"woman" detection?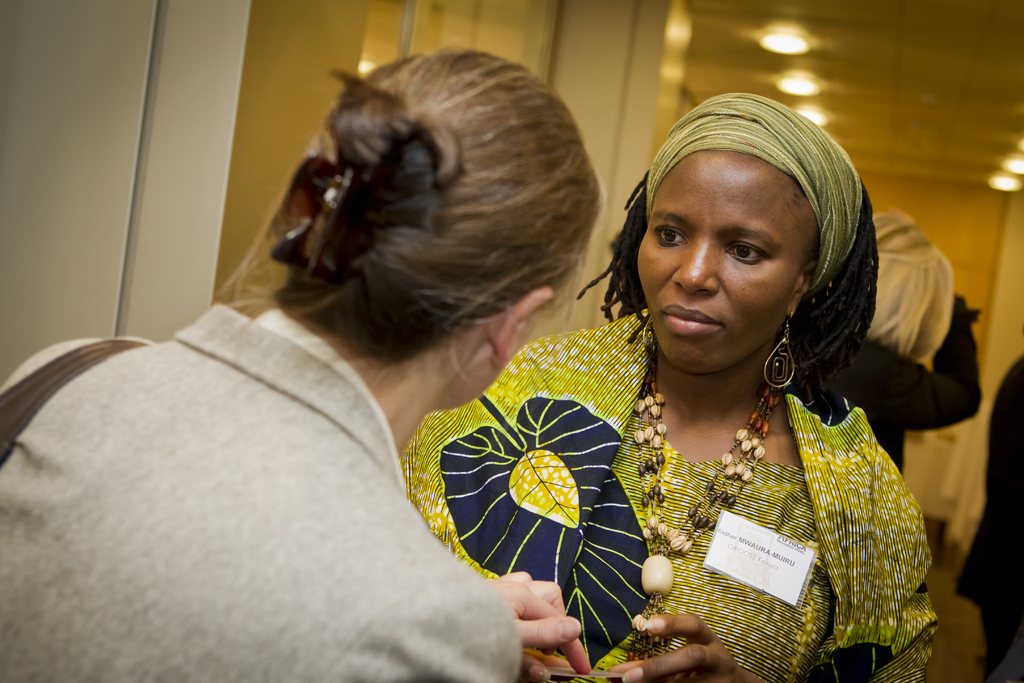
<region>829, 204, 983, 481</region>
